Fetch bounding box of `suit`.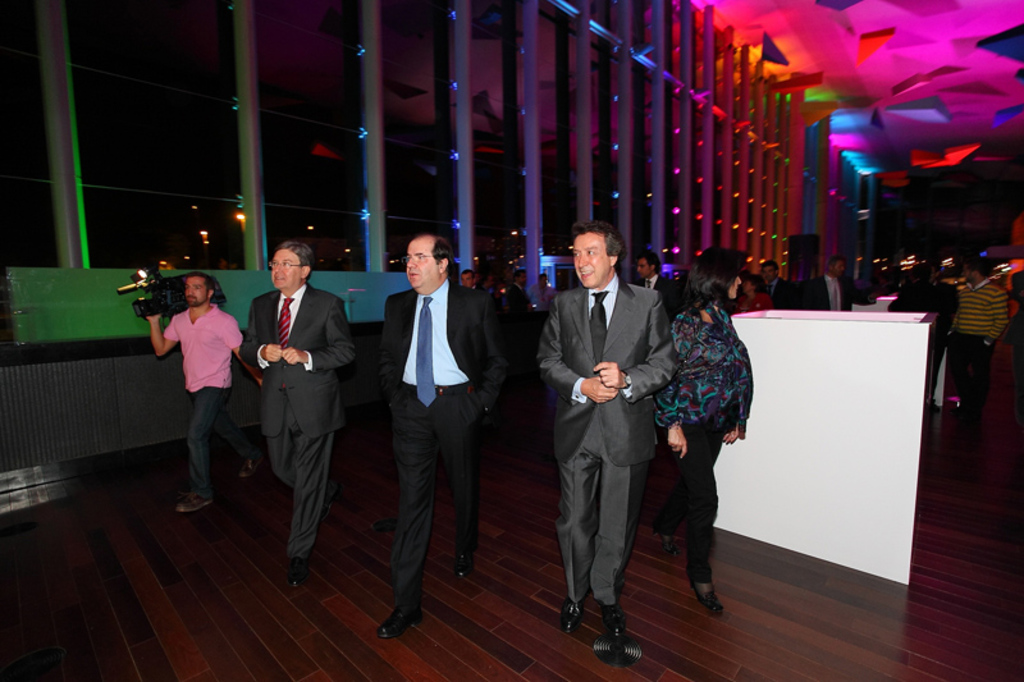
Bbox: box=[238, 284, 358, 563].
